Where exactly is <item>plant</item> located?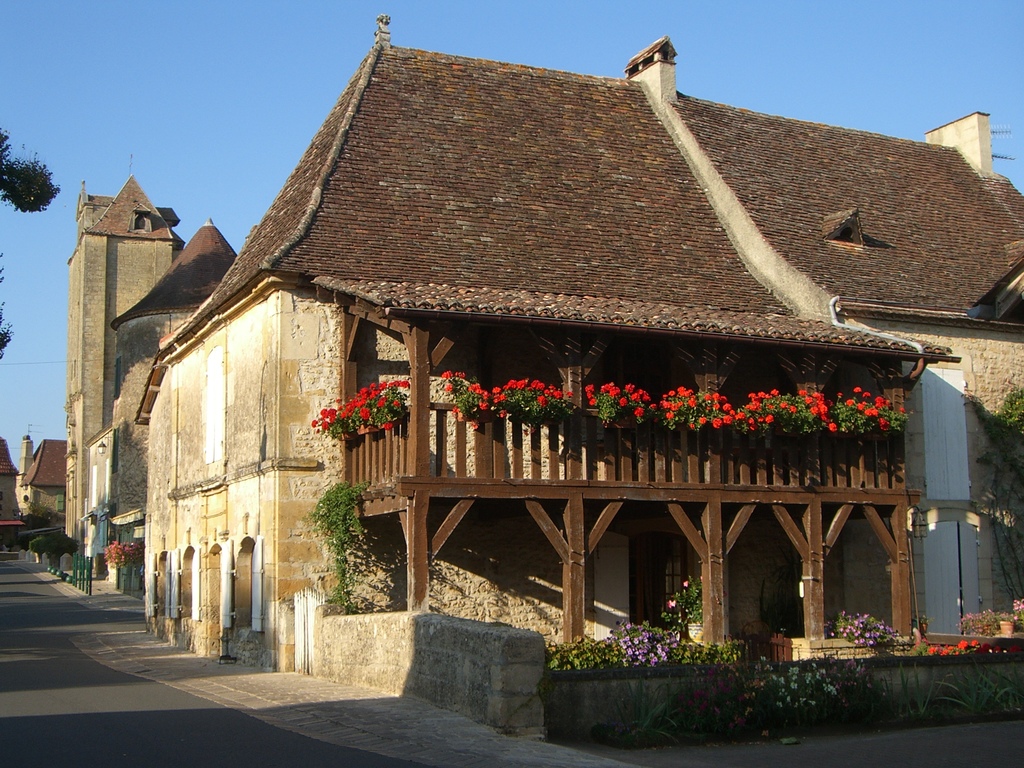
Its bounding box is bbox=[912, 638, 975, 652].
